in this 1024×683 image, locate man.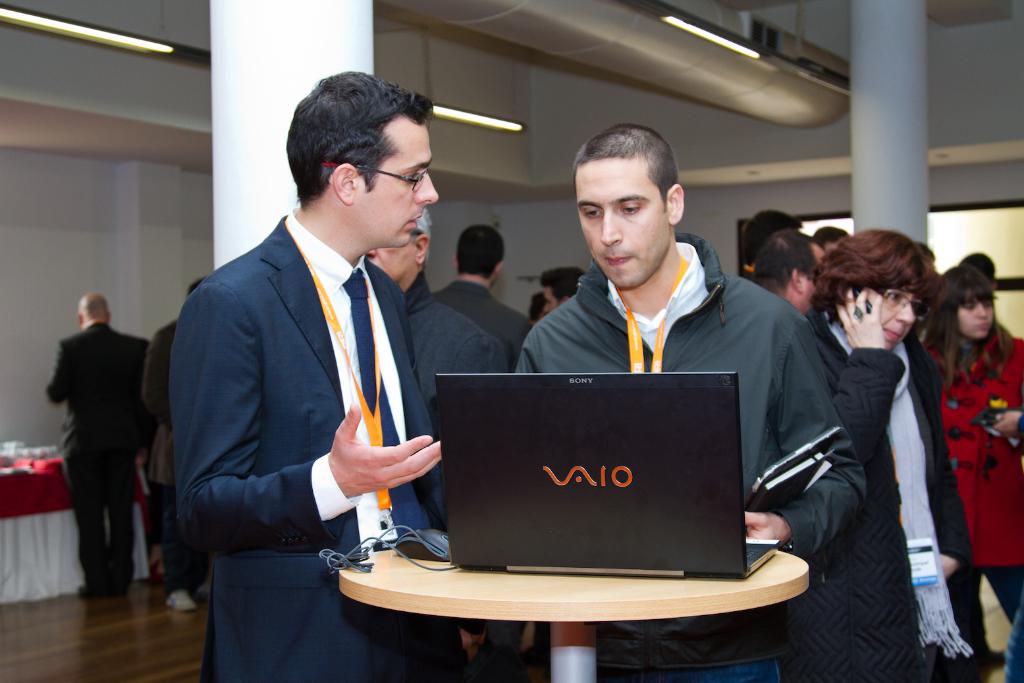
Bounding box: box=[545, 267, 587, 314].
